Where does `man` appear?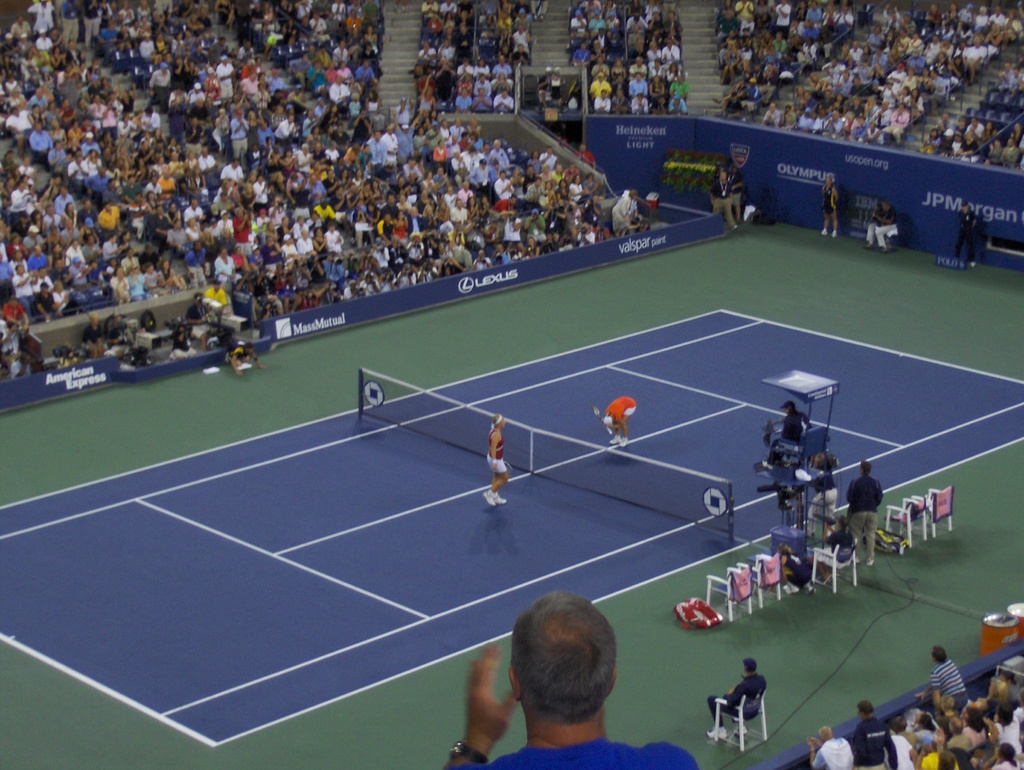
Appears at (x1=707, y1=662, x2=764, y2=737).
